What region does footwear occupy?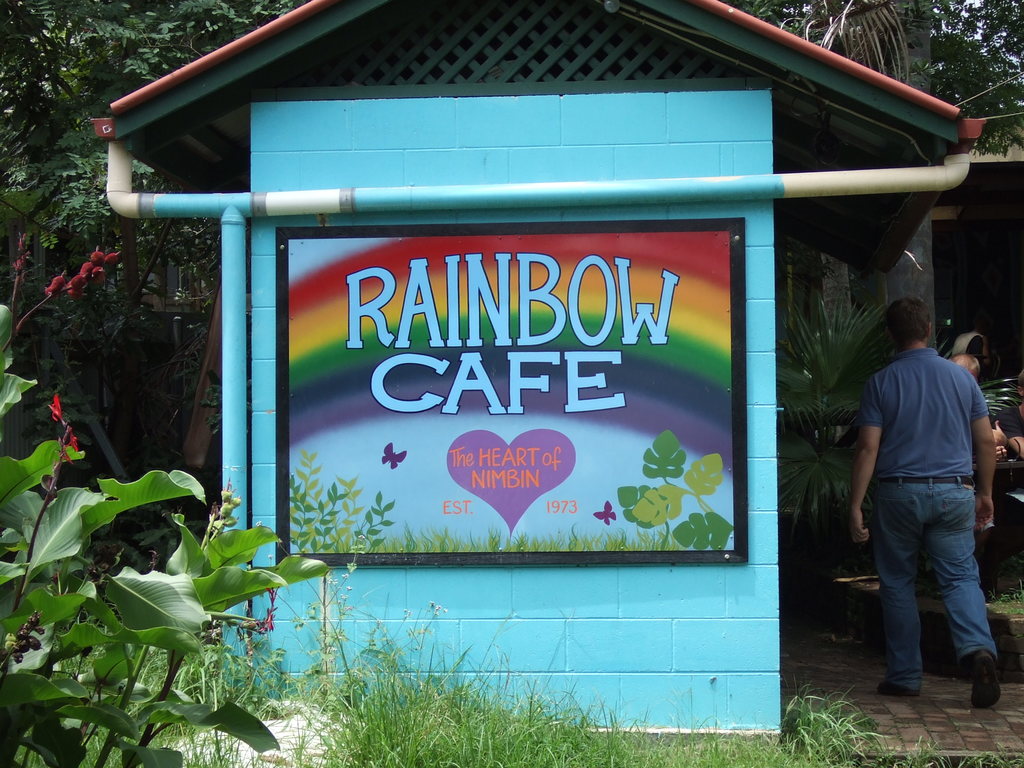
(966, 648, 1002, 716).
